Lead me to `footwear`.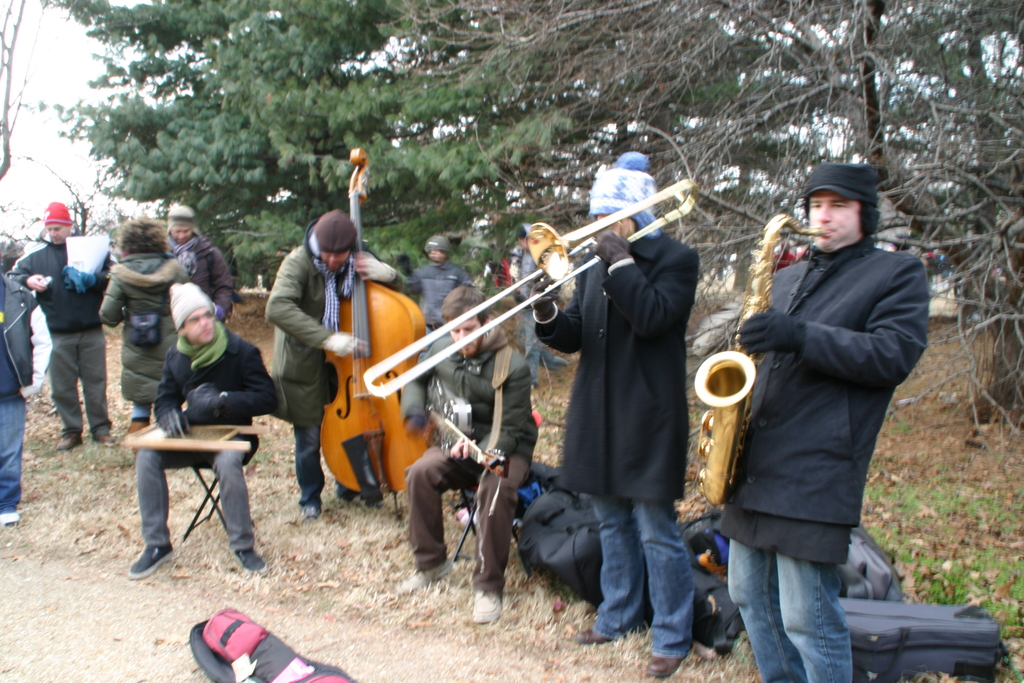
Lead to (left=646, top=657, right=685, bottom=682).
